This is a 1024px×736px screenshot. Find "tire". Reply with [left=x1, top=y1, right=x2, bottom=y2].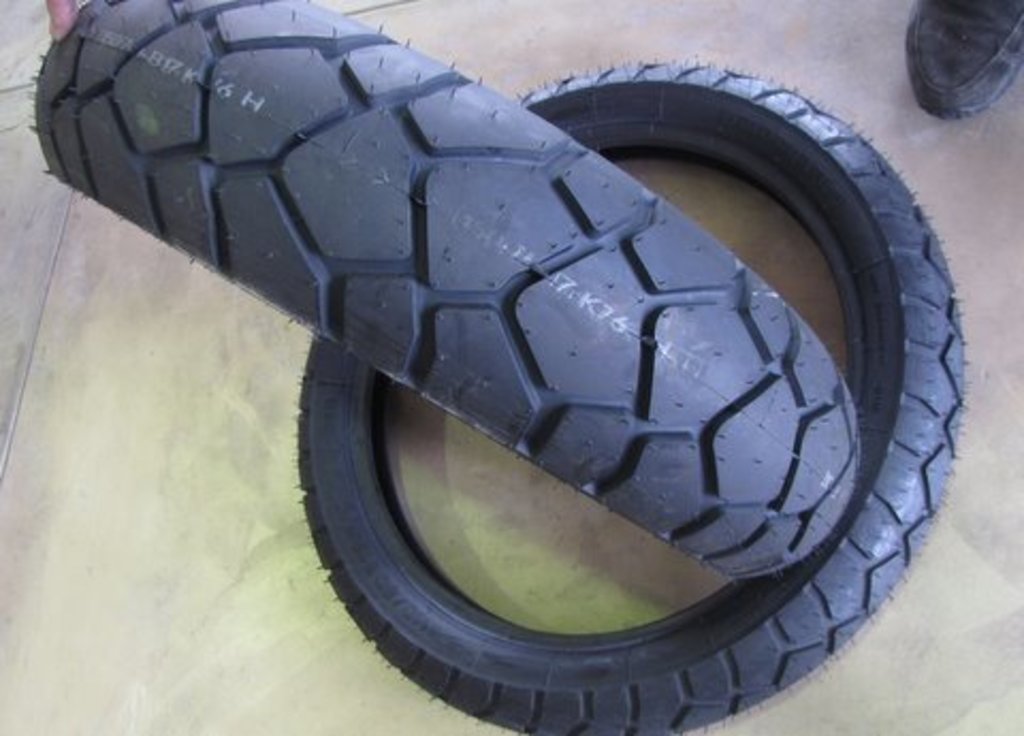
[left=294, top=58, right=971, bottom=734].
